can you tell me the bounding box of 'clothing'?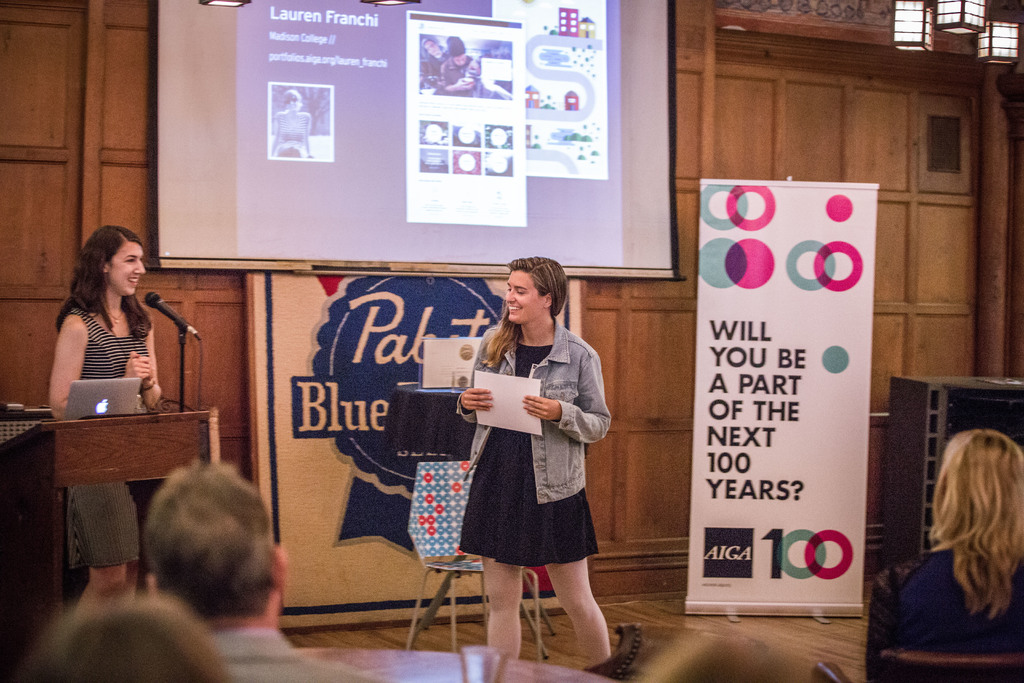
(206,621,396,682).
